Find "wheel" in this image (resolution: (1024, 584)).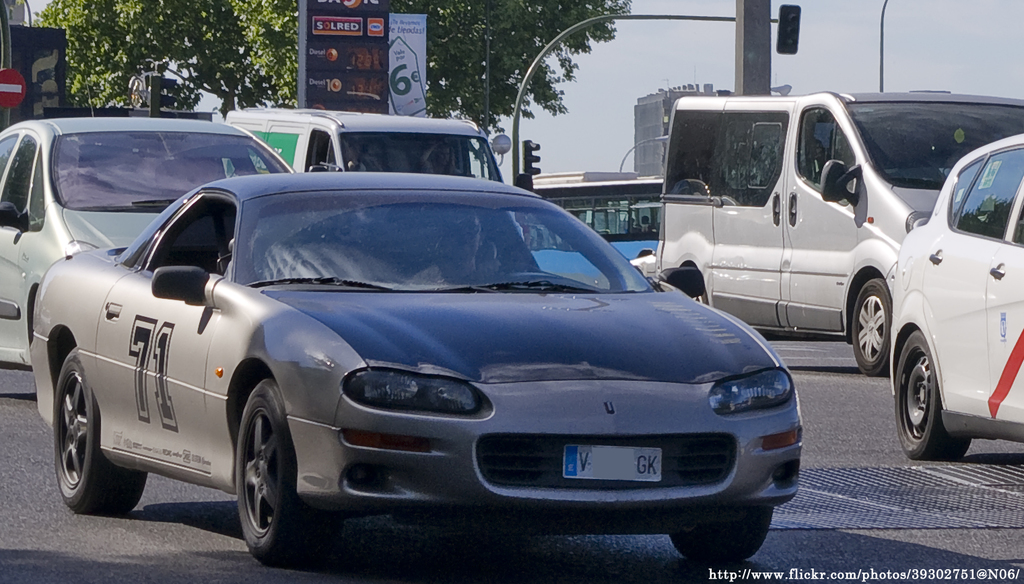
rect(215, 385, 300, 563).
